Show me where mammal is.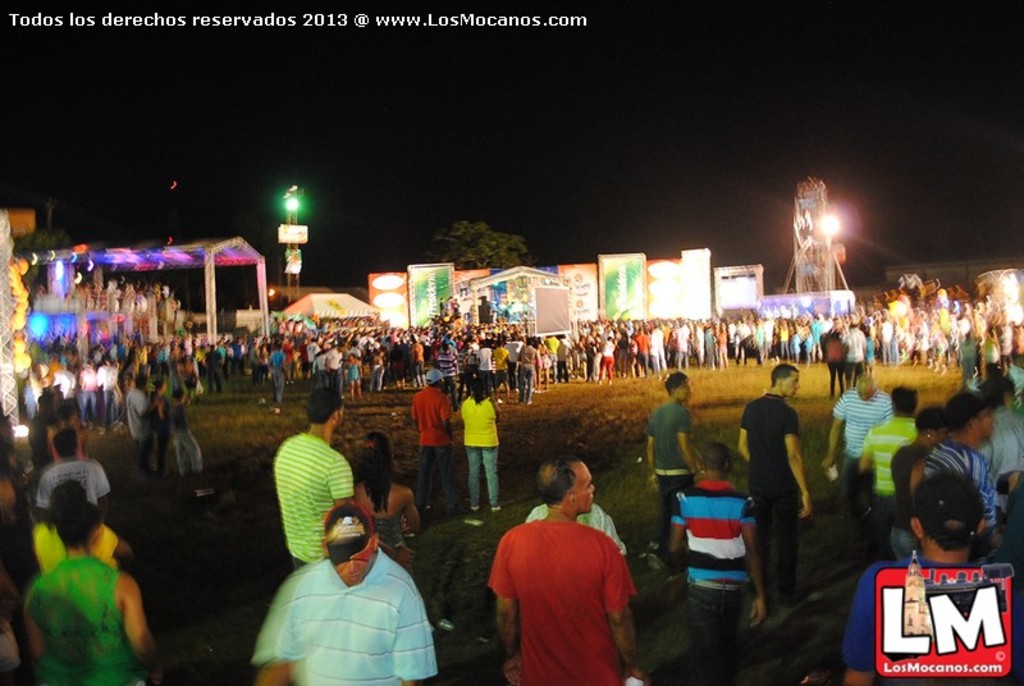
mammal is at region(1, 555, 32, 685).
